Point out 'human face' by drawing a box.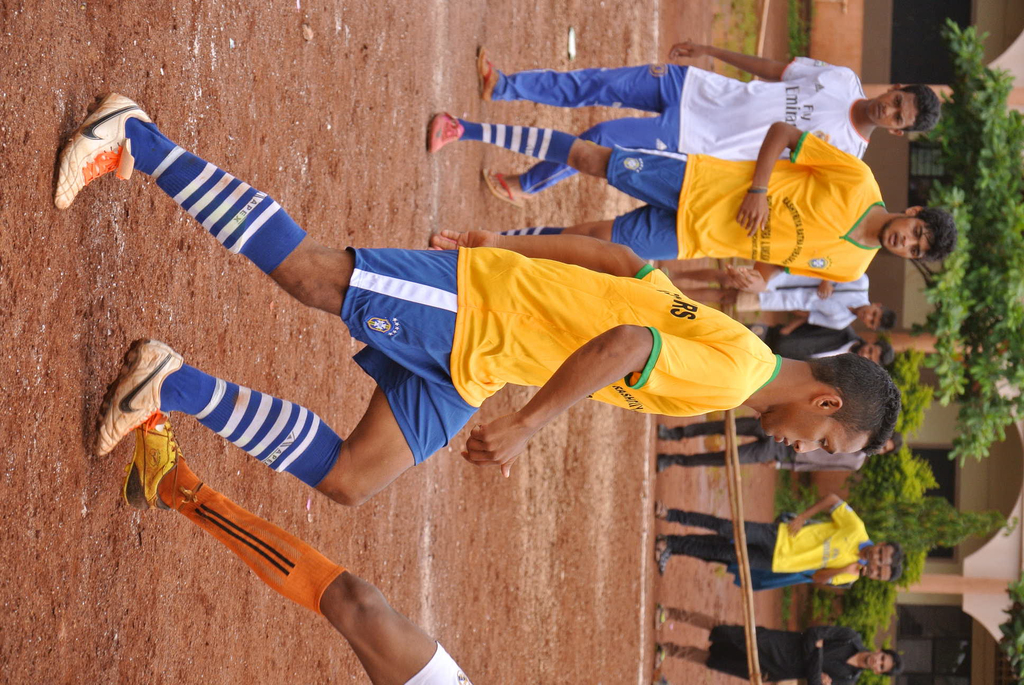
<box>862,566,894,581</box>.
